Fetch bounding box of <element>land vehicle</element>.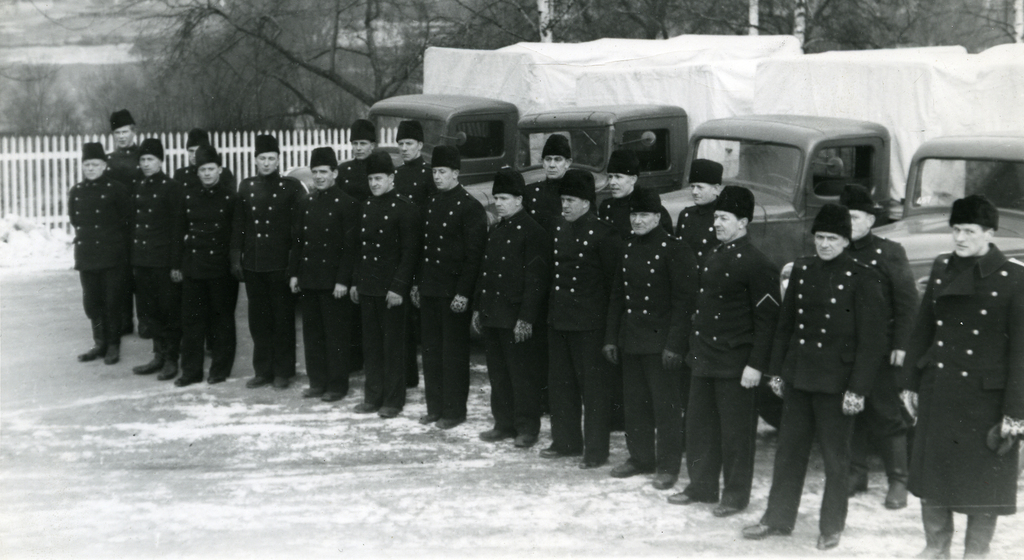
Bbox: BBox(756, 47, 1023, 460).
